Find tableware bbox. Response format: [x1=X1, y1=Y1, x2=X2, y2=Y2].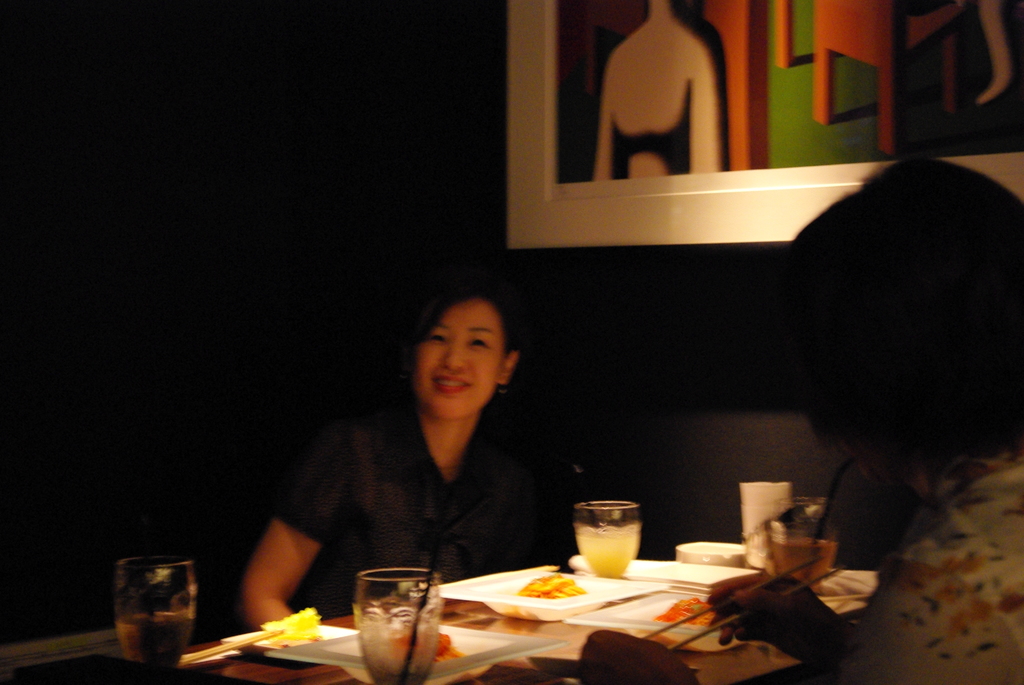
[x1=115, y1=552, x2=206, y2=663].
